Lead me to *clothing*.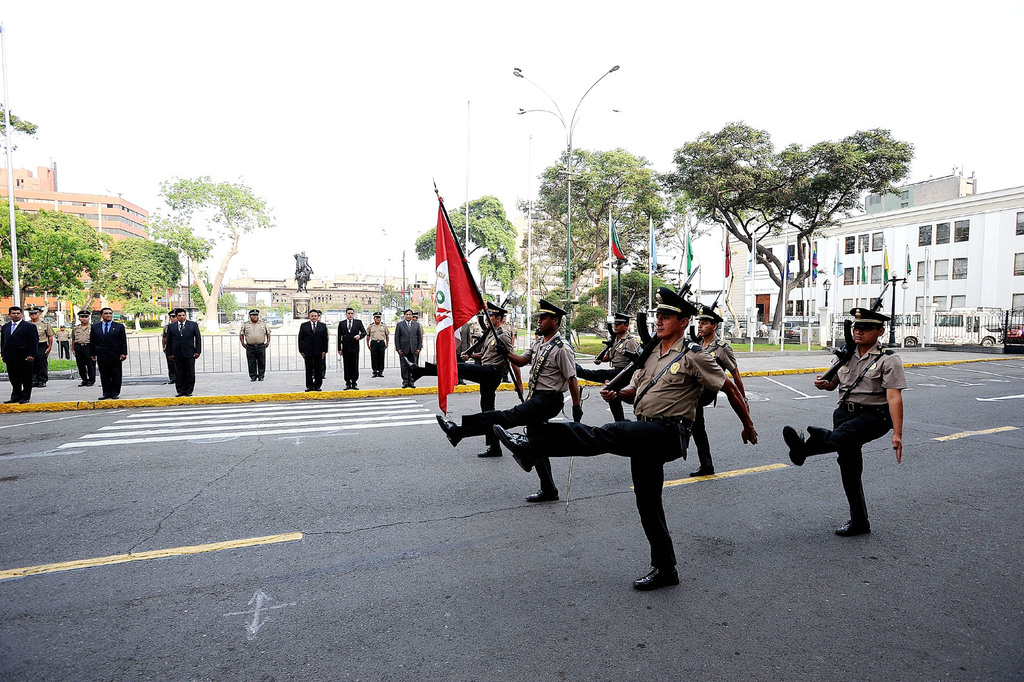
Lead to (left=239, top=318, right=272, bottom=378).
